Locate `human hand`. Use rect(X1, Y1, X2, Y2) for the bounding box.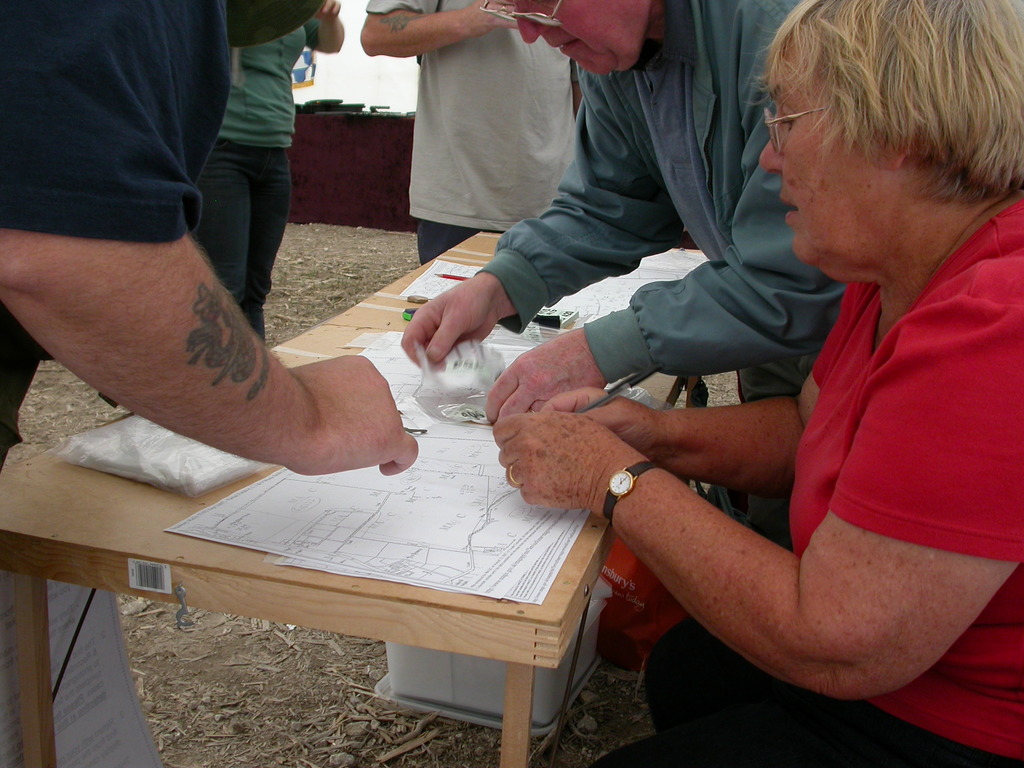
rect(482, 328, 609, 428).
